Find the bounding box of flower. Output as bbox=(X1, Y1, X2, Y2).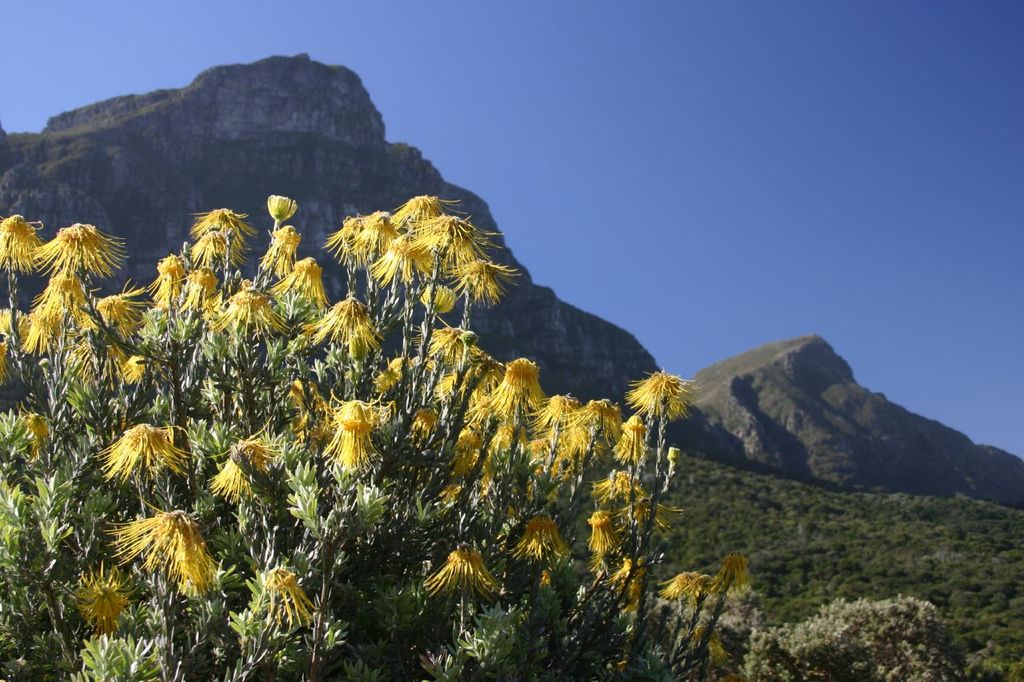
bbox=(250, 564, 322, 624).
